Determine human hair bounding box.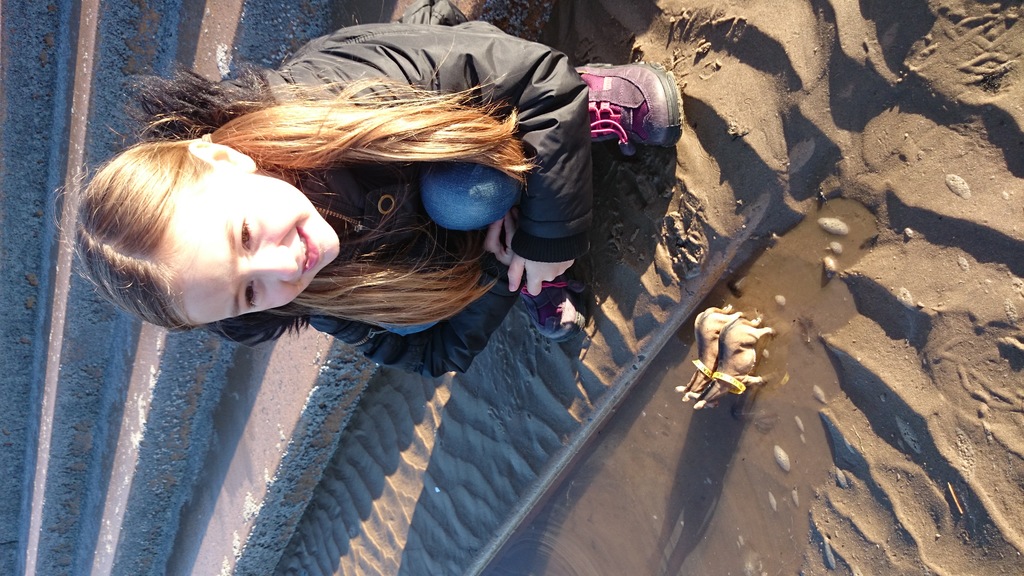
Determined: {"left": 104, "top": 77, "right": 465, "bottom": 344}.
